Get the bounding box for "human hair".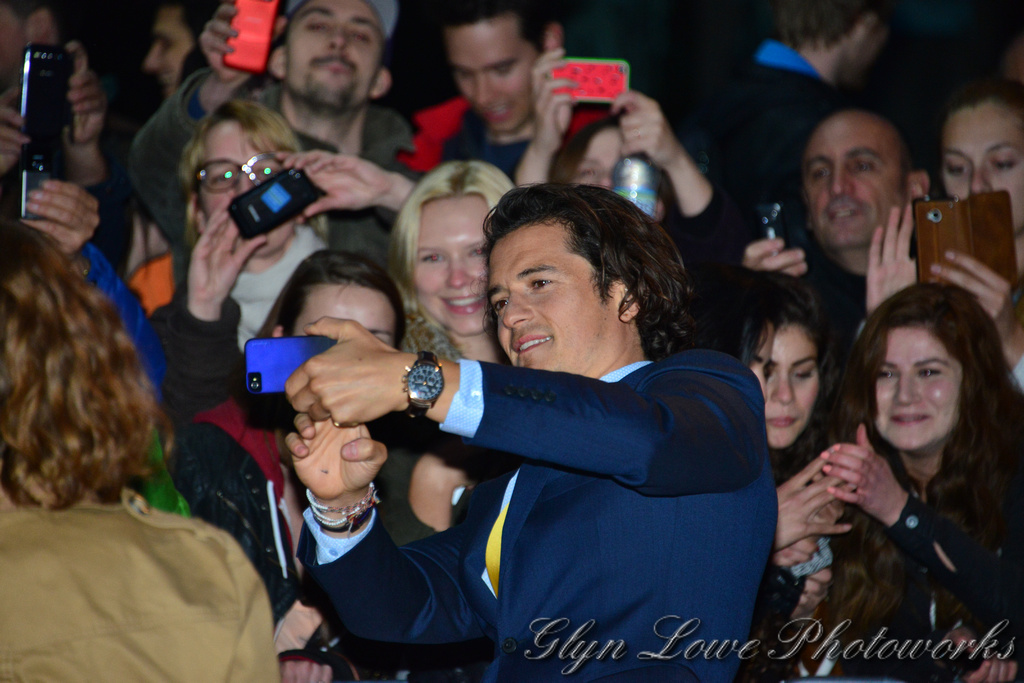
391 145 519 342.
